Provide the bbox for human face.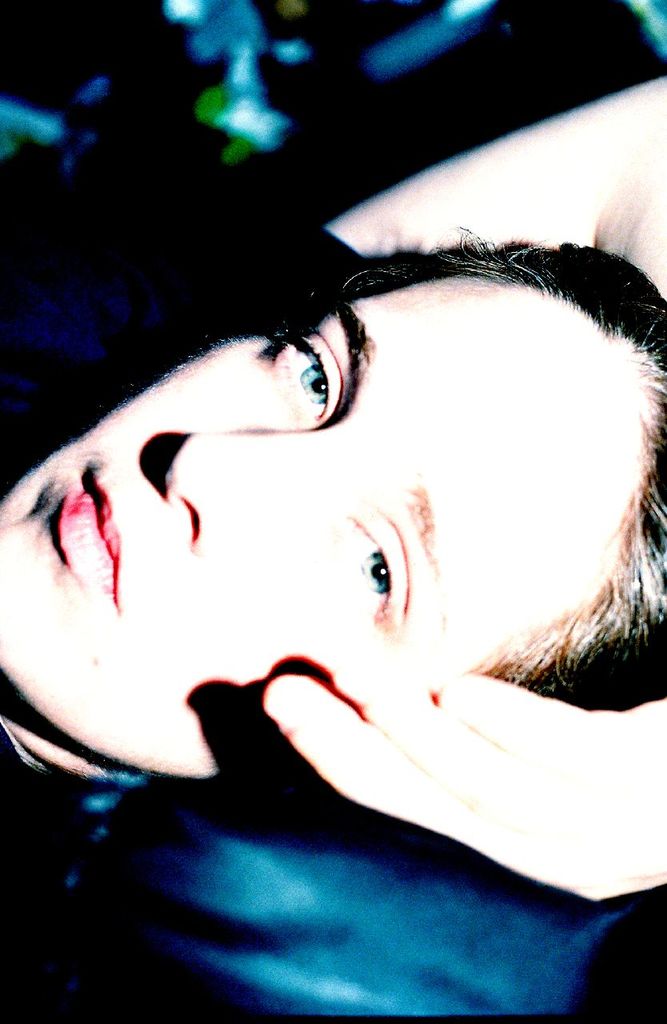
(0, 276, 653, 776).
